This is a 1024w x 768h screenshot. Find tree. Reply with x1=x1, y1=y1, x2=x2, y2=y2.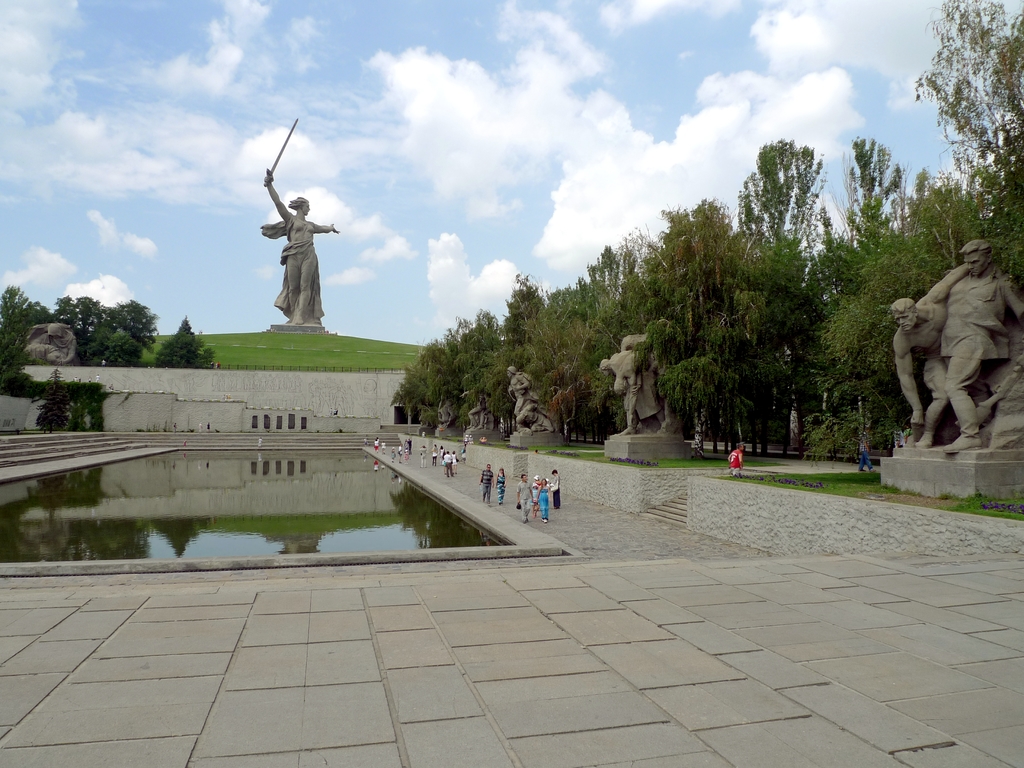
x1=0, y1=287, x2=52, y2=362.
